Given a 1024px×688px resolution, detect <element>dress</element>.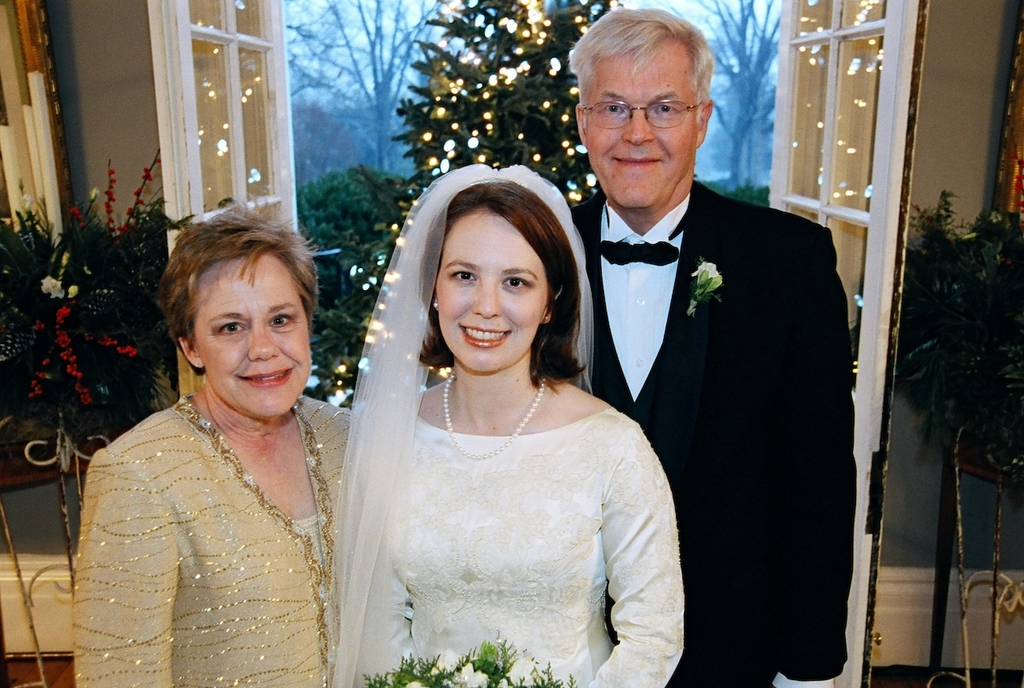
[left=283, top=213, right=589, bottom=687].
